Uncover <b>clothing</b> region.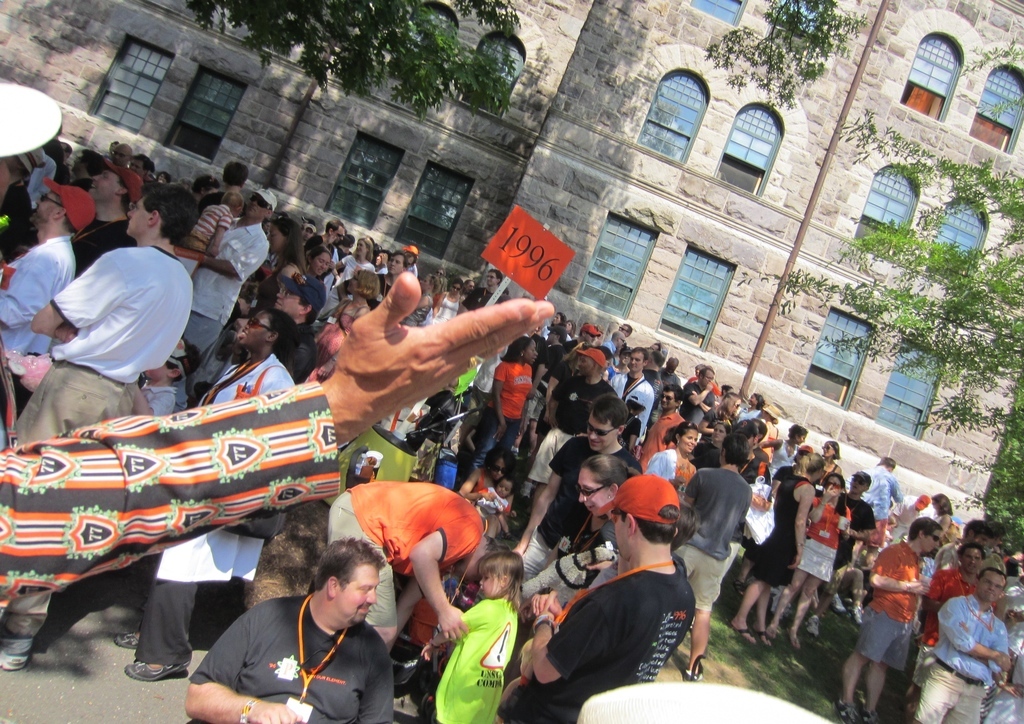
Uncovered: x1=69 y1=211 x2=134 y2=279.
